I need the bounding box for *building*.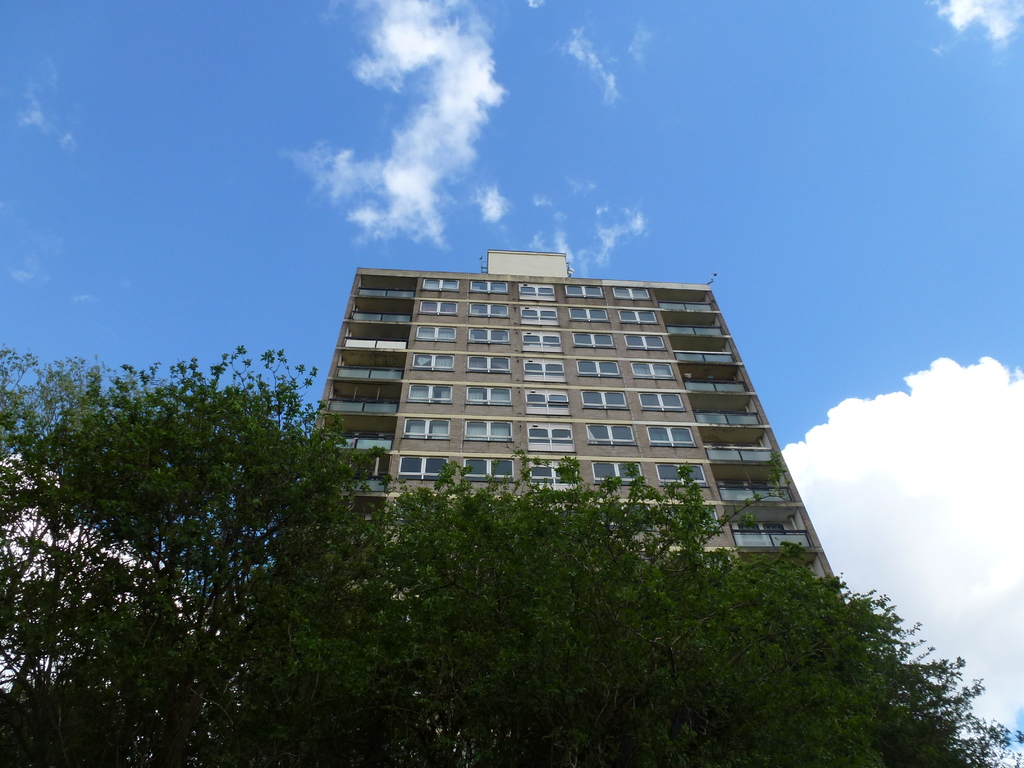
Here it is: select_region(312, 252, 845, 602).
